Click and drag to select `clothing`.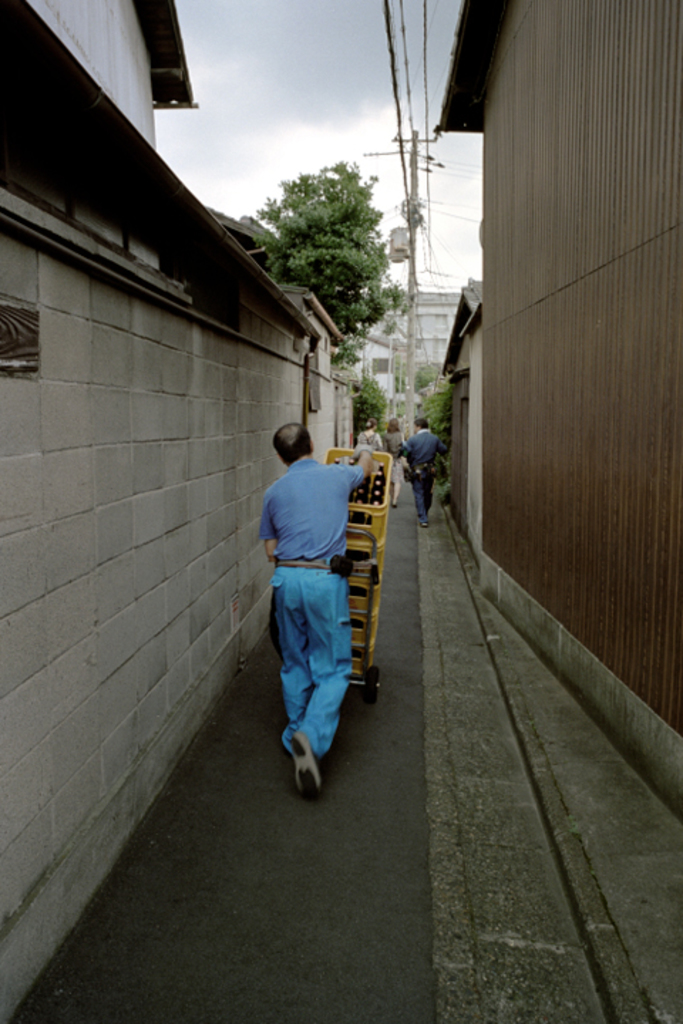
Selection: region(408, 428, 438, 521).
